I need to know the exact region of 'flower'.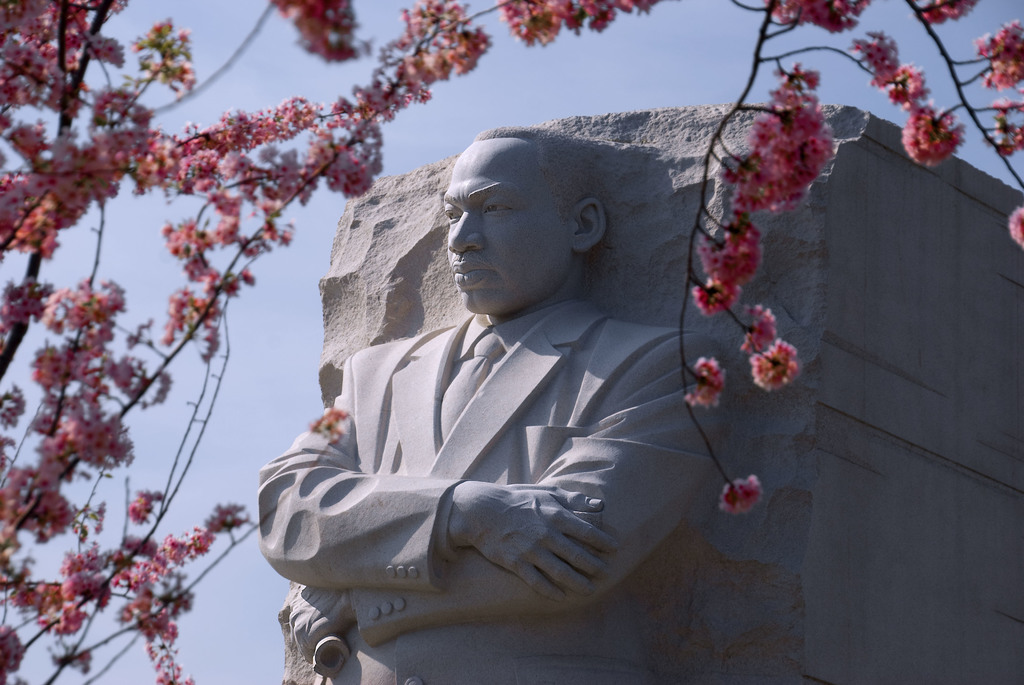
Region: {"left": 716, "top": 473, "right": 762, "bottom": 516}.
